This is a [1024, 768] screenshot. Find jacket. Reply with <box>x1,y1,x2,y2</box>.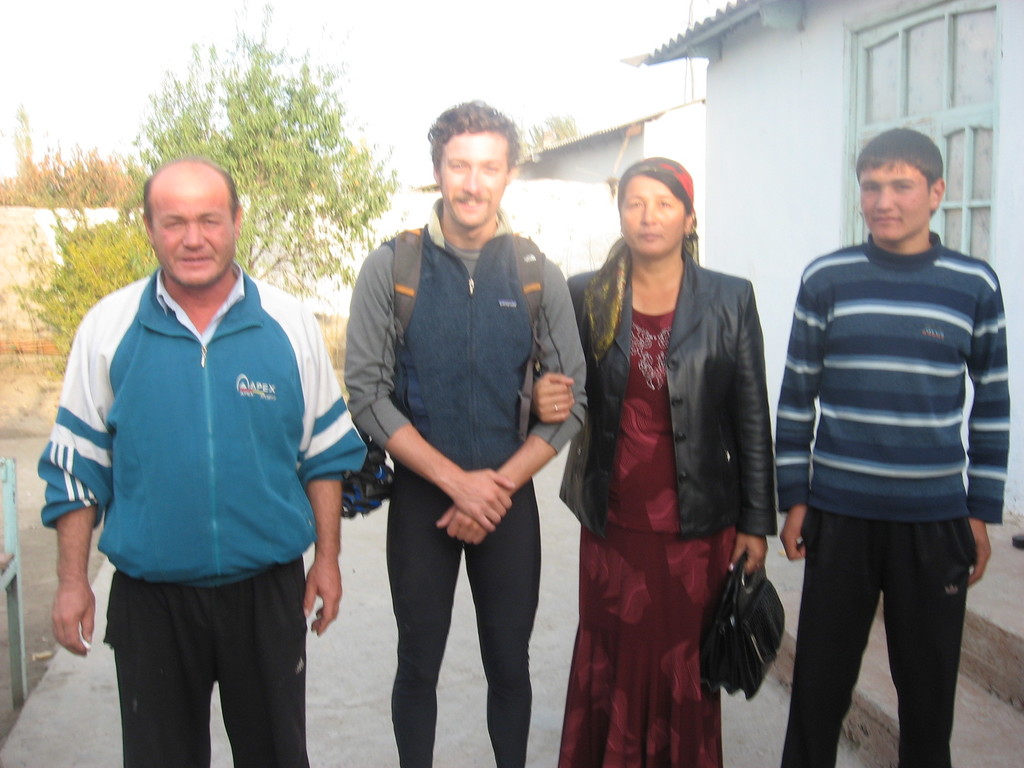
<box>340,197,592,471</box>.
